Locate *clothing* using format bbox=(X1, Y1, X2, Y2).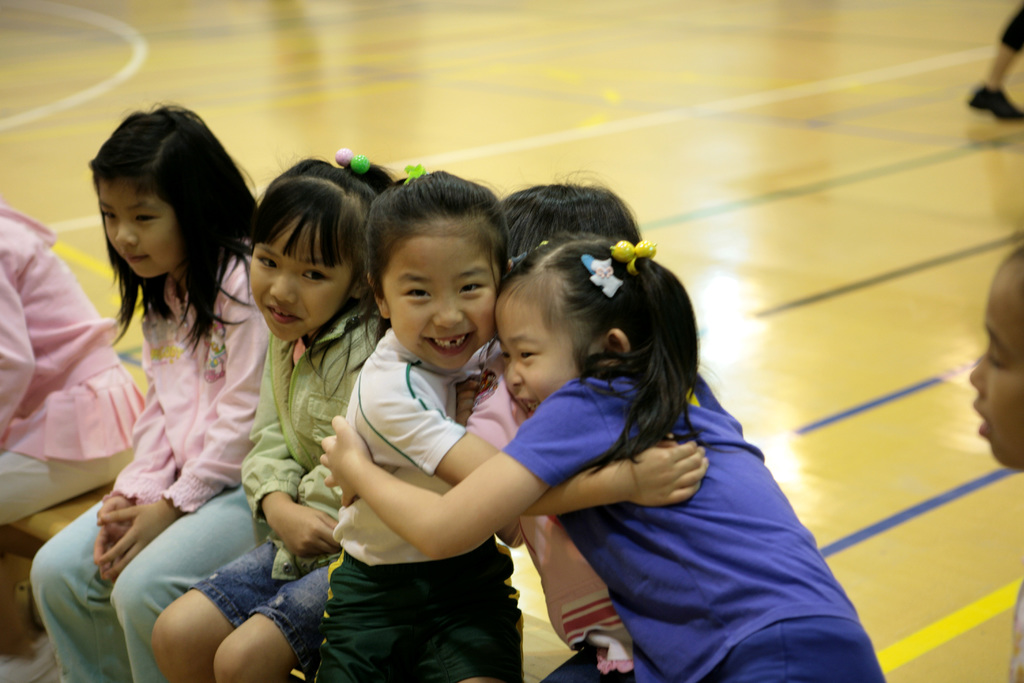
bbox=(0, 210, 143, 527).
